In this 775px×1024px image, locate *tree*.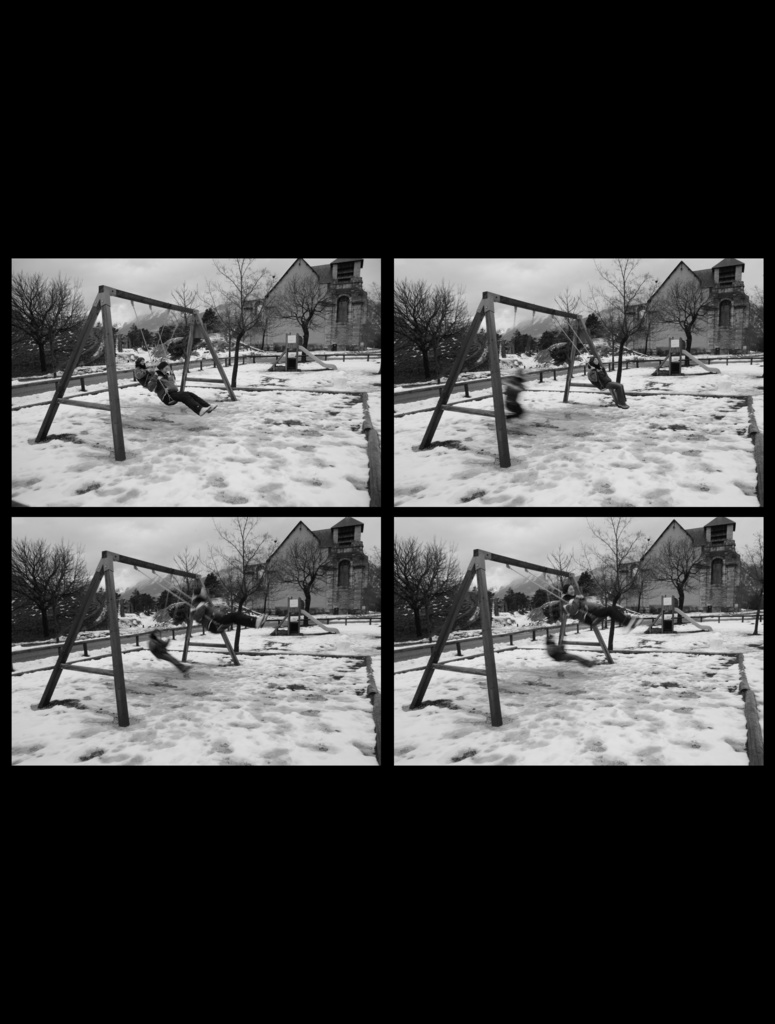
Bounding box: rect(393, 531, 465, 637).
